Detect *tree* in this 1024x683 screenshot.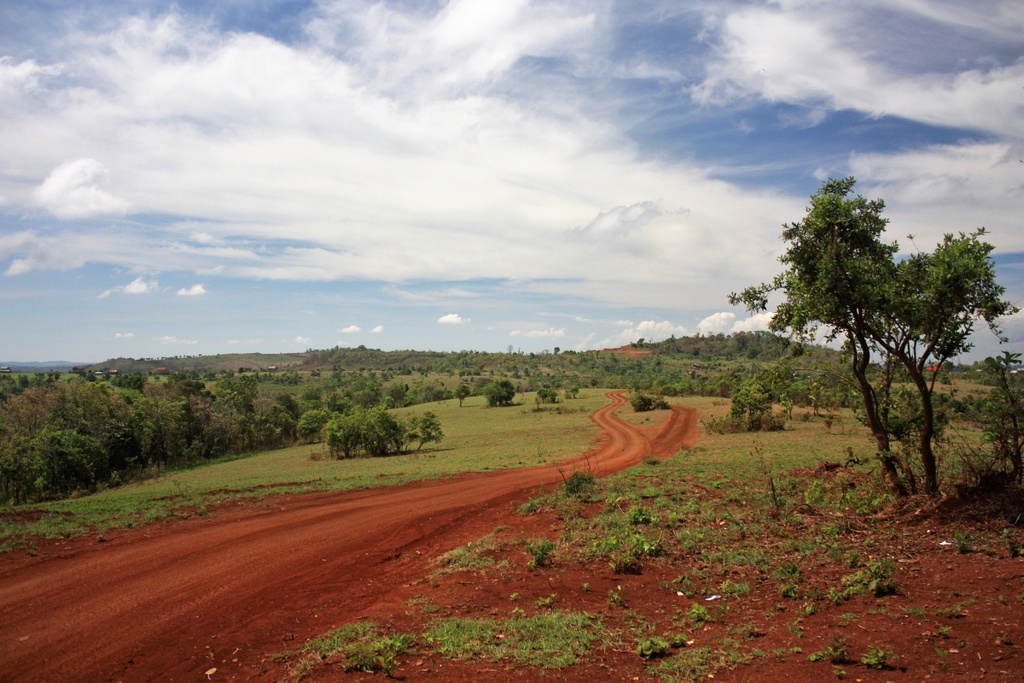
Detection: <box>326,409,360,461</box>.
